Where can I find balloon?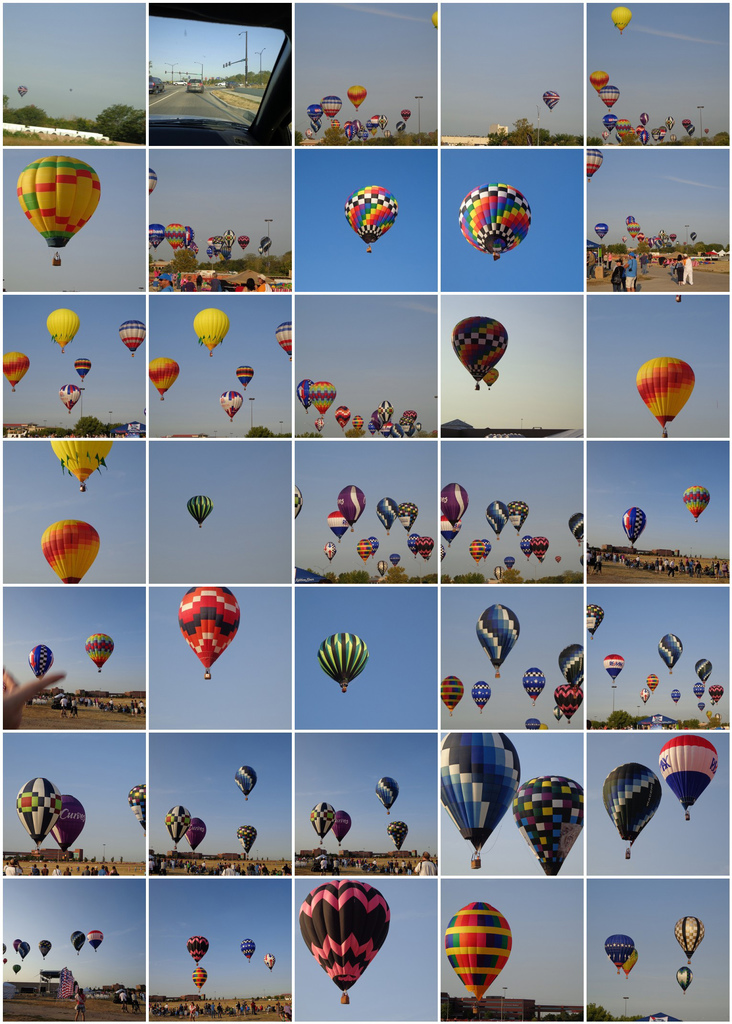
You can find it at 176:588:239:668.
